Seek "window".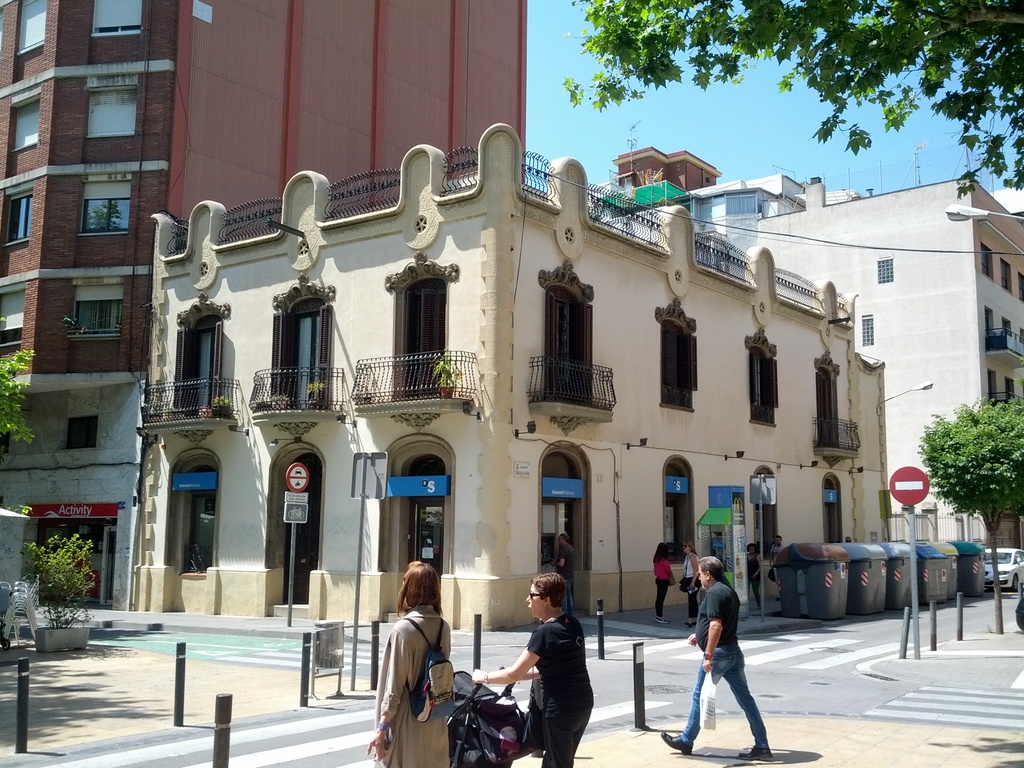
<region>744, 344, 785, 429</region>.
